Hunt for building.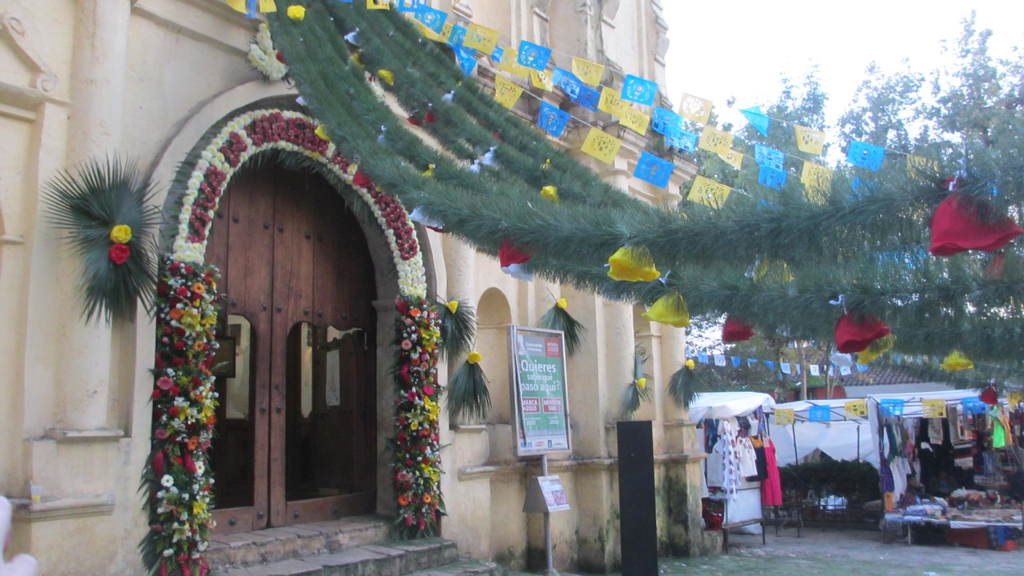
Hunted down at 0, 0, 703, 575.
